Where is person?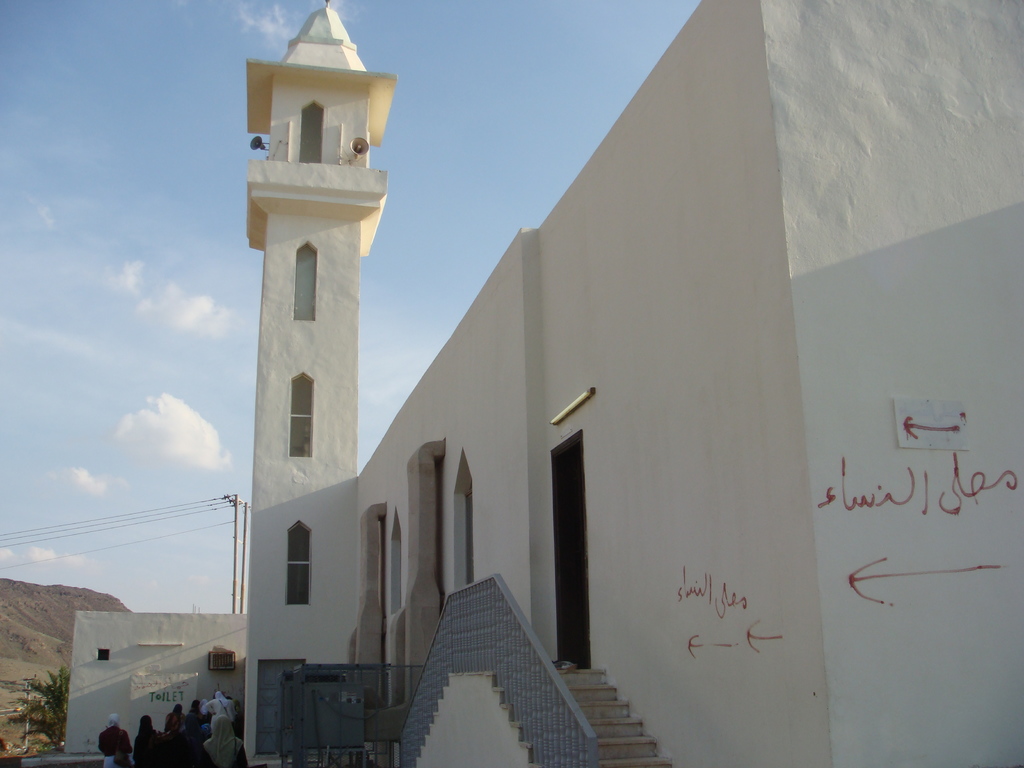
x1=99, y1=709, x2=124, y2=767.
